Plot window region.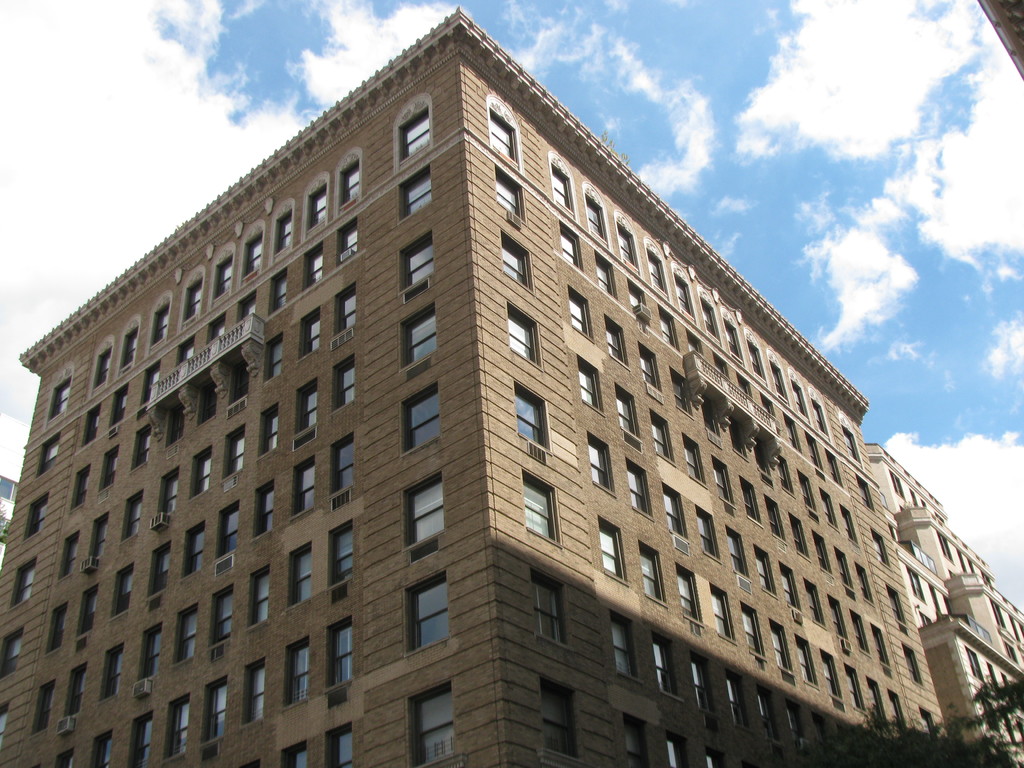
Plotted at 271, 336, 282, 376.
